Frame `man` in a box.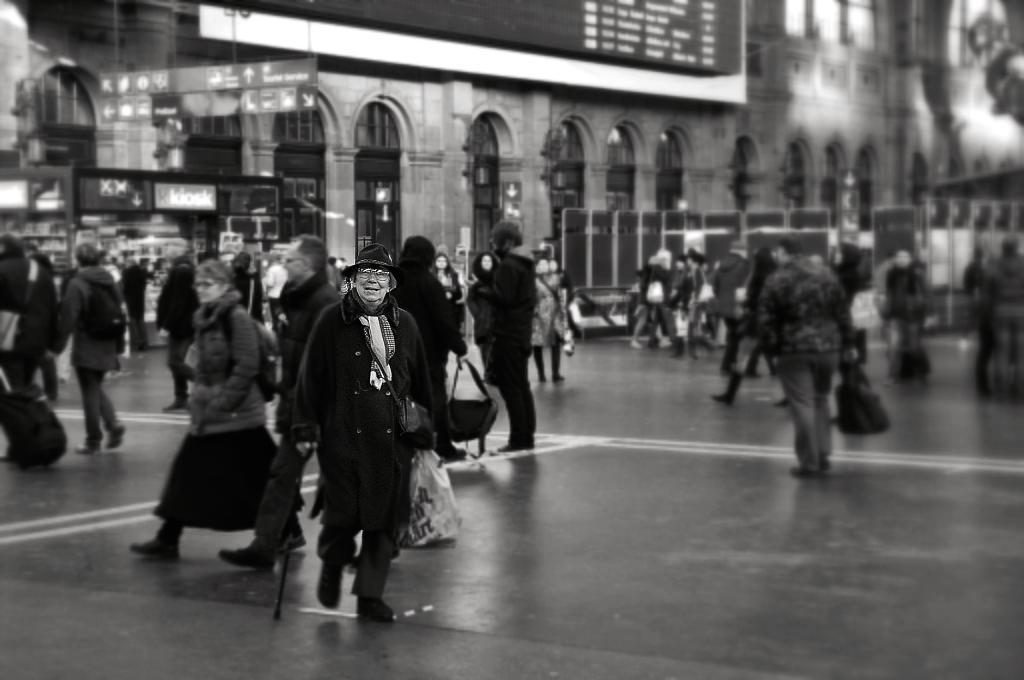
748 232 855 484.
